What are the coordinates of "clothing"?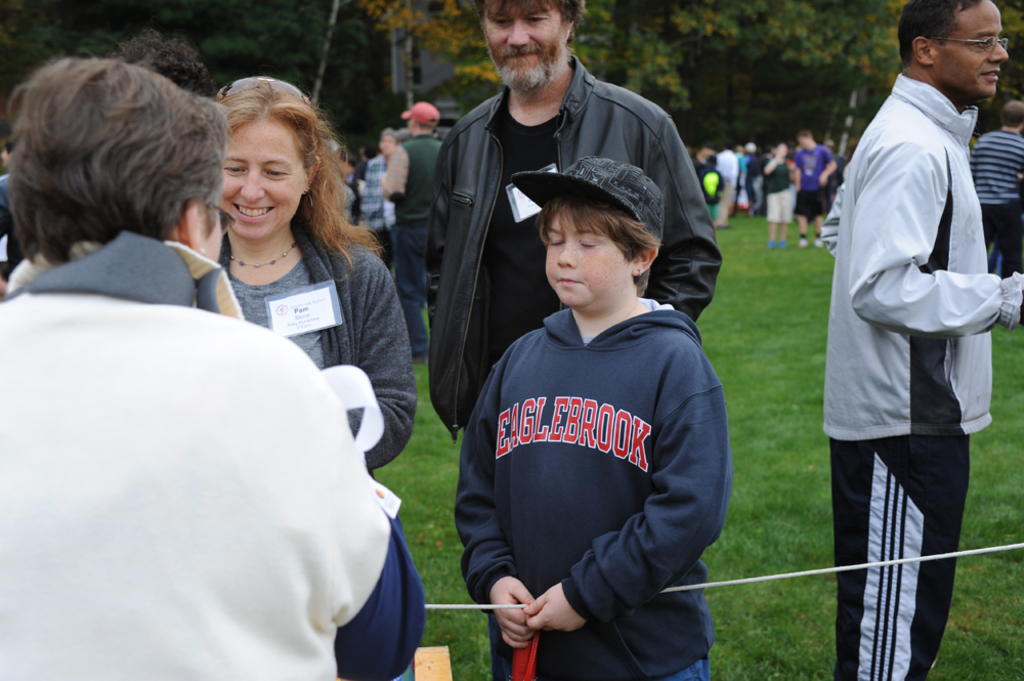
bbox=[759, 158, 796, 224].
